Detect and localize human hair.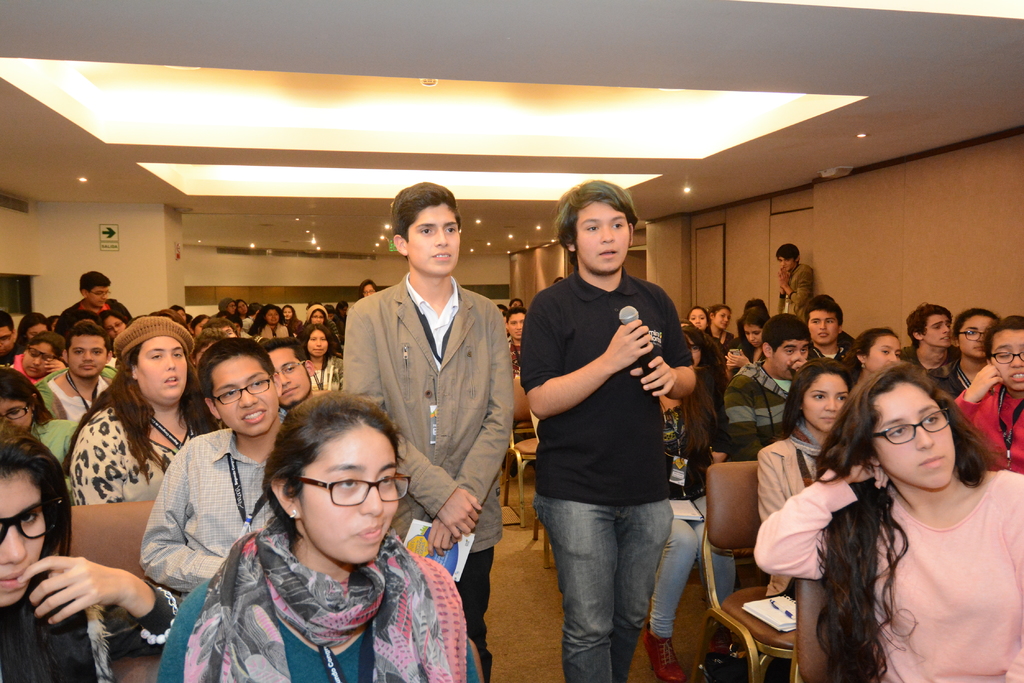
Localized at (left=506, top=305, right=527, bottom=328).
